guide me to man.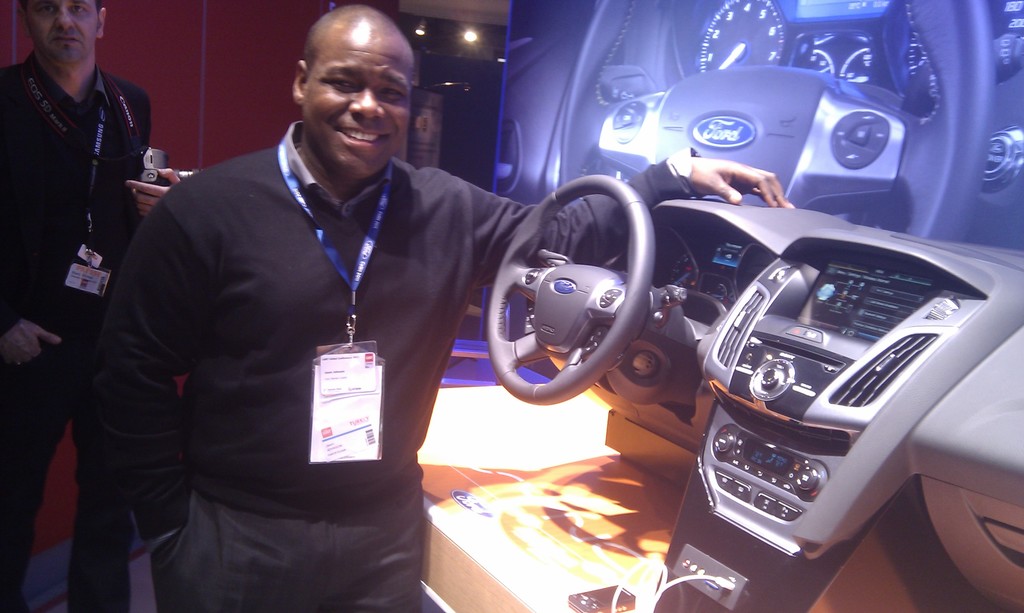
Guidance: rect(92, 3, 795, 612).
